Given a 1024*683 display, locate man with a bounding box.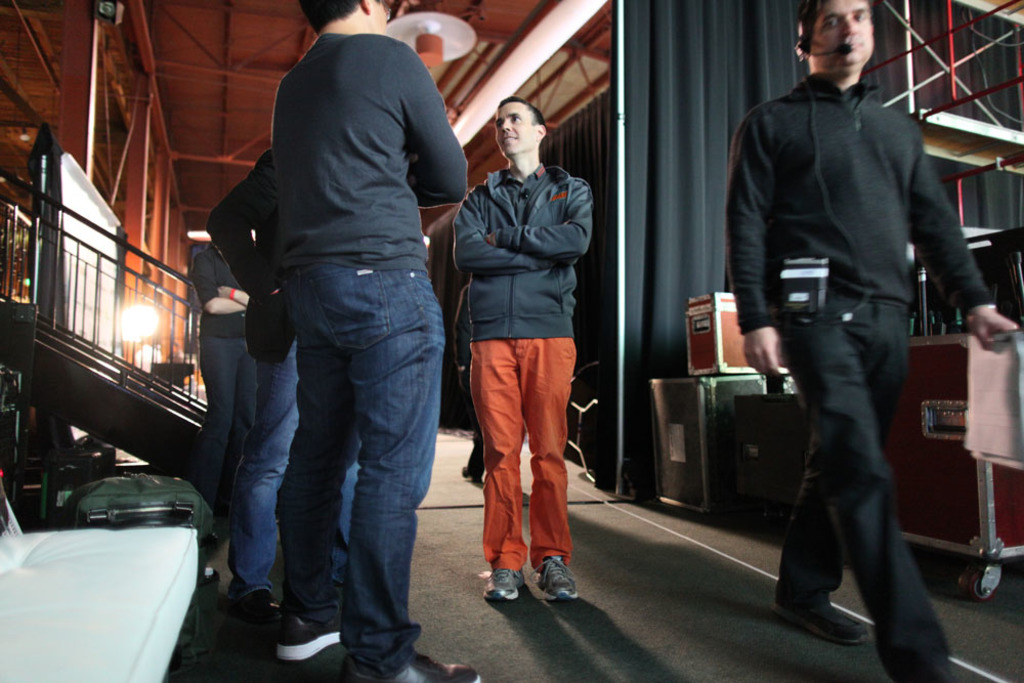
Located: <region>453, 99, 586, 606</region>.
